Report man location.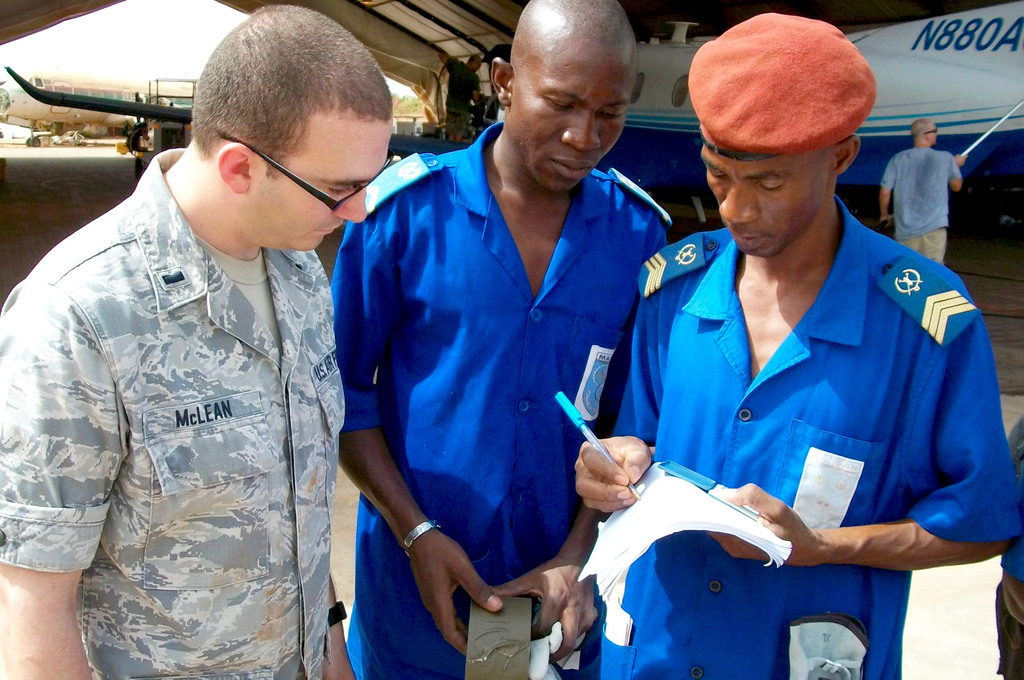
Report: <box>436,53,485,142</box>.
